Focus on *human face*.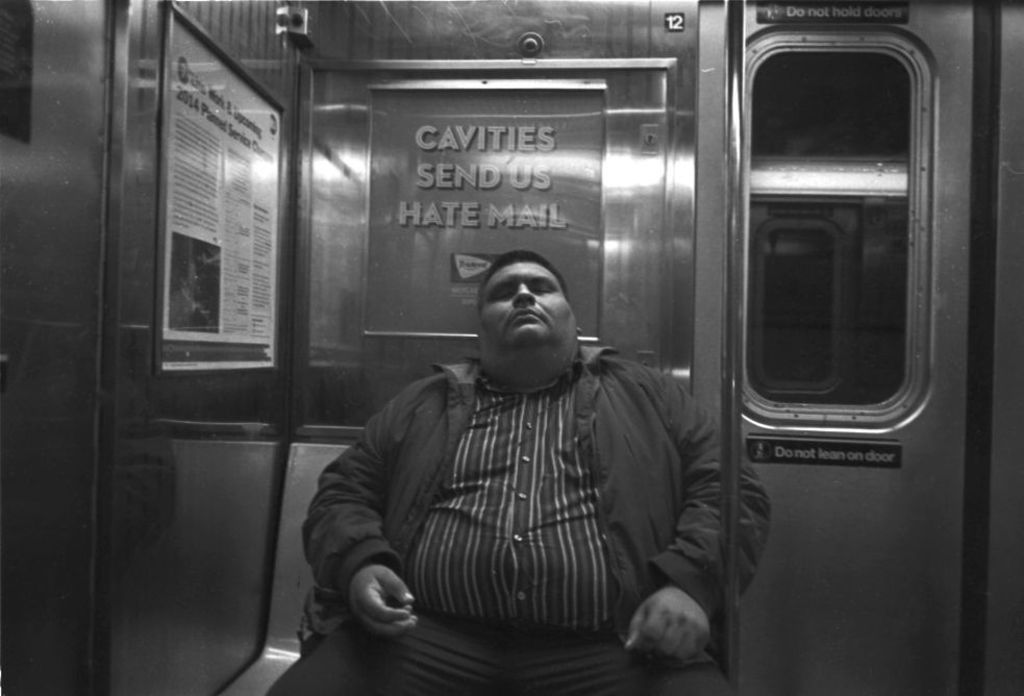
Focused at bbox=(474, 260, 577, 361).
